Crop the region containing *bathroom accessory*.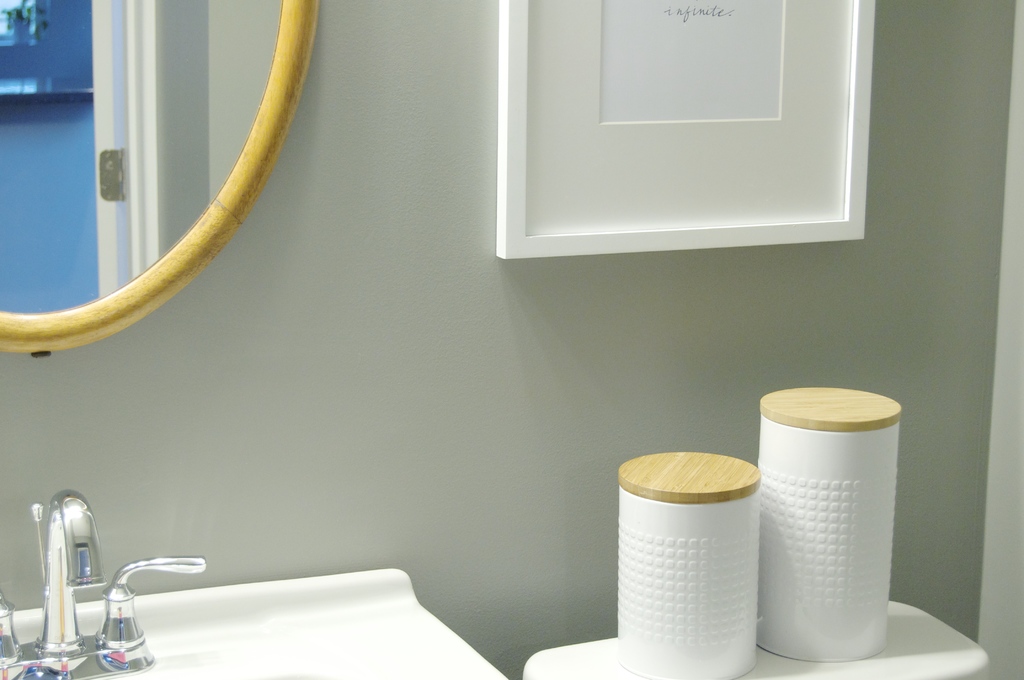
Crop region: (left=471, top=0, right=867, bottom=250).
